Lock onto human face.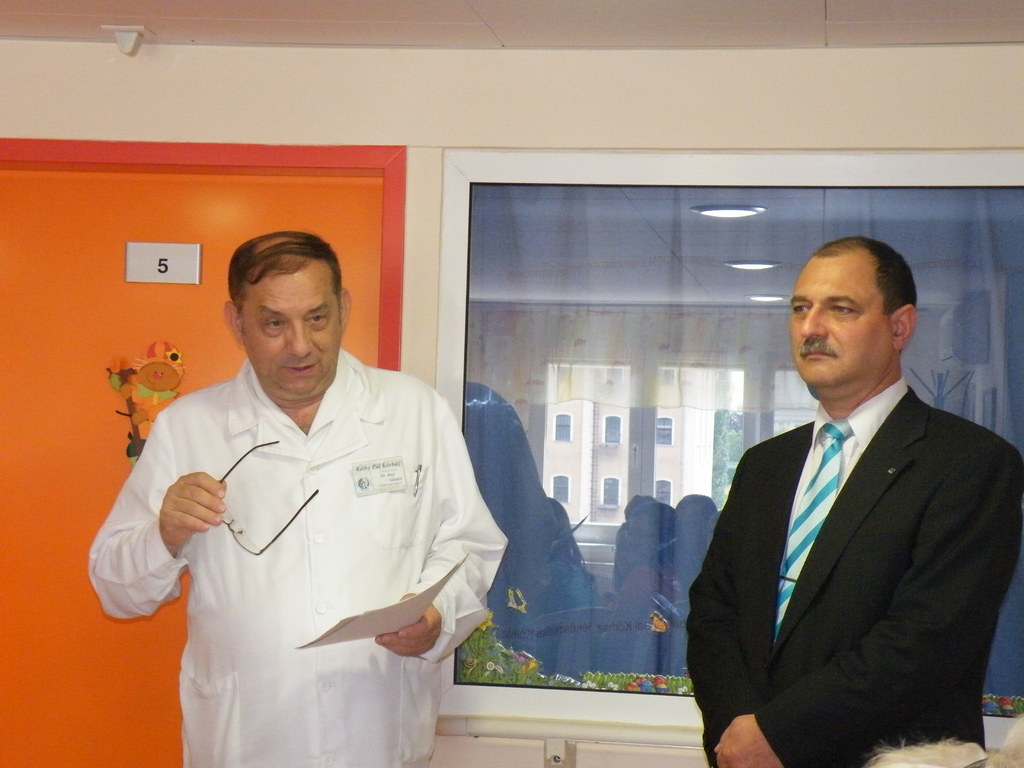
Locked: <bbox>788, 253, 885, 408</bbox>.
